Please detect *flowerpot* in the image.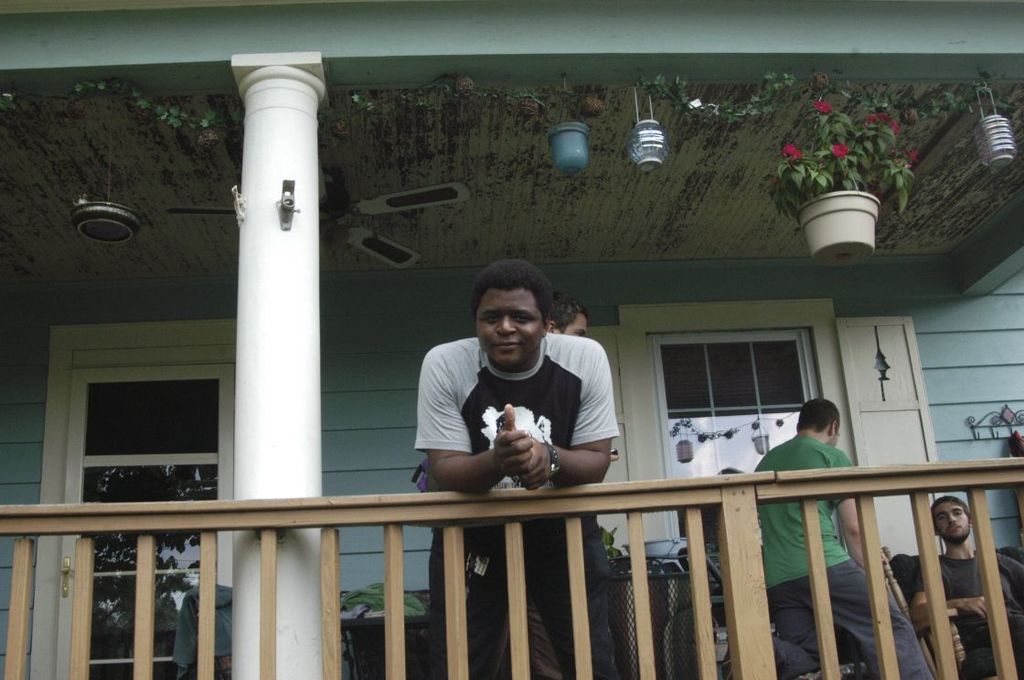
locate(808, 169, 887, 260).
